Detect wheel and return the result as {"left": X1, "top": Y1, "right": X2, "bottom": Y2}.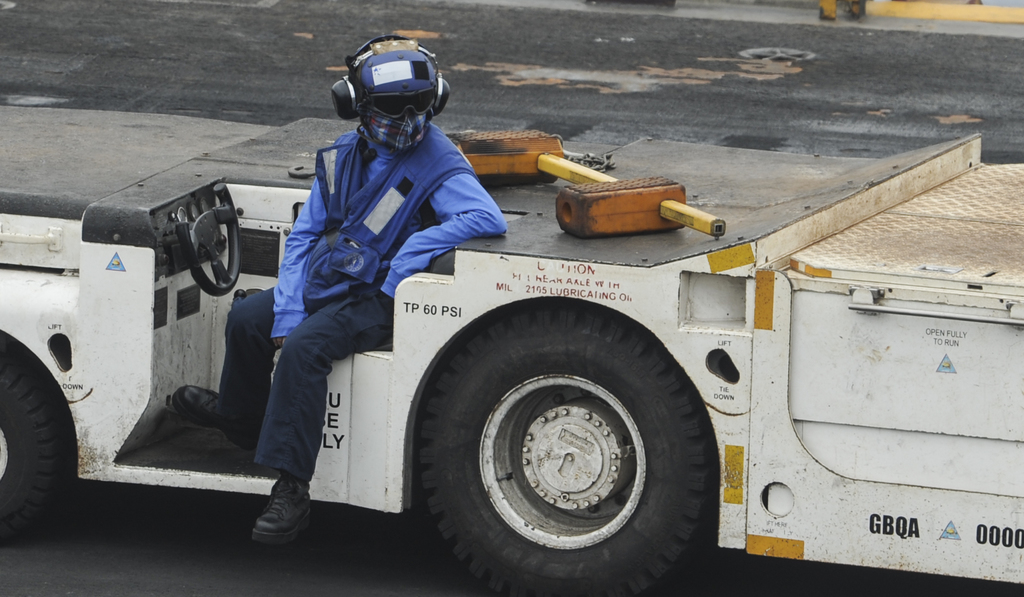
{"left": 0, "top": 334, "right": 73, "bottom": 553}.
